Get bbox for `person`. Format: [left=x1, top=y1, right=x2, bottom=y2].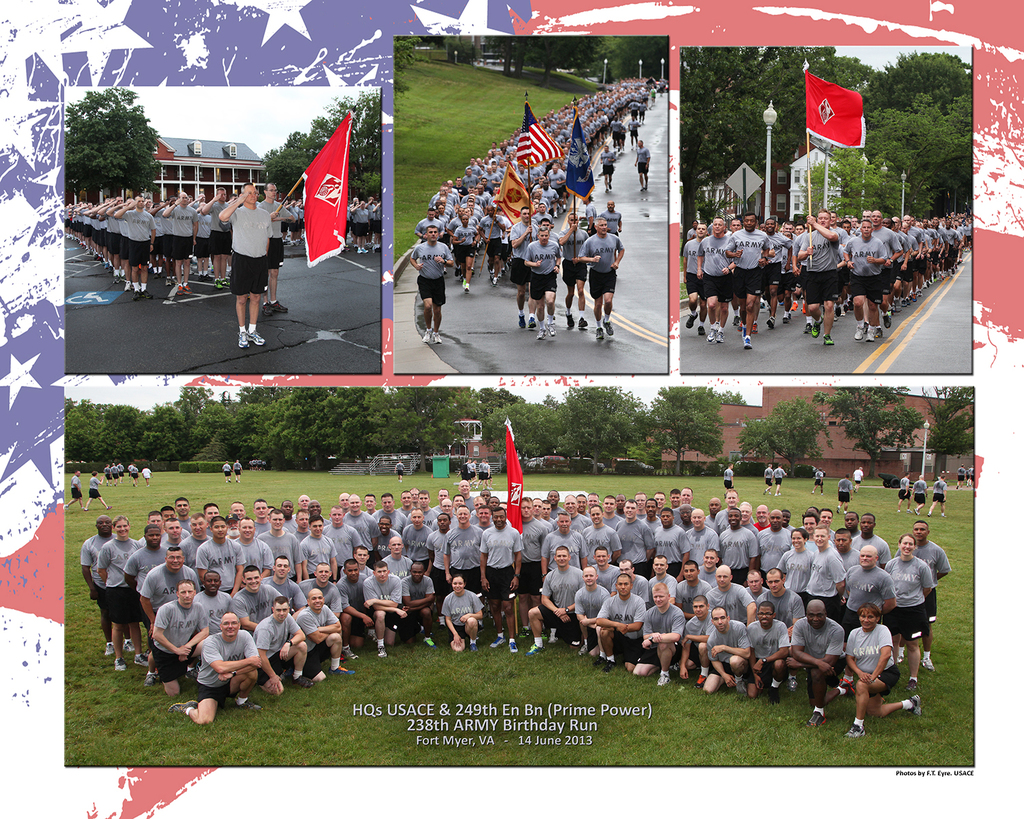
[left=526, top=225, right=561, bottom=334].
